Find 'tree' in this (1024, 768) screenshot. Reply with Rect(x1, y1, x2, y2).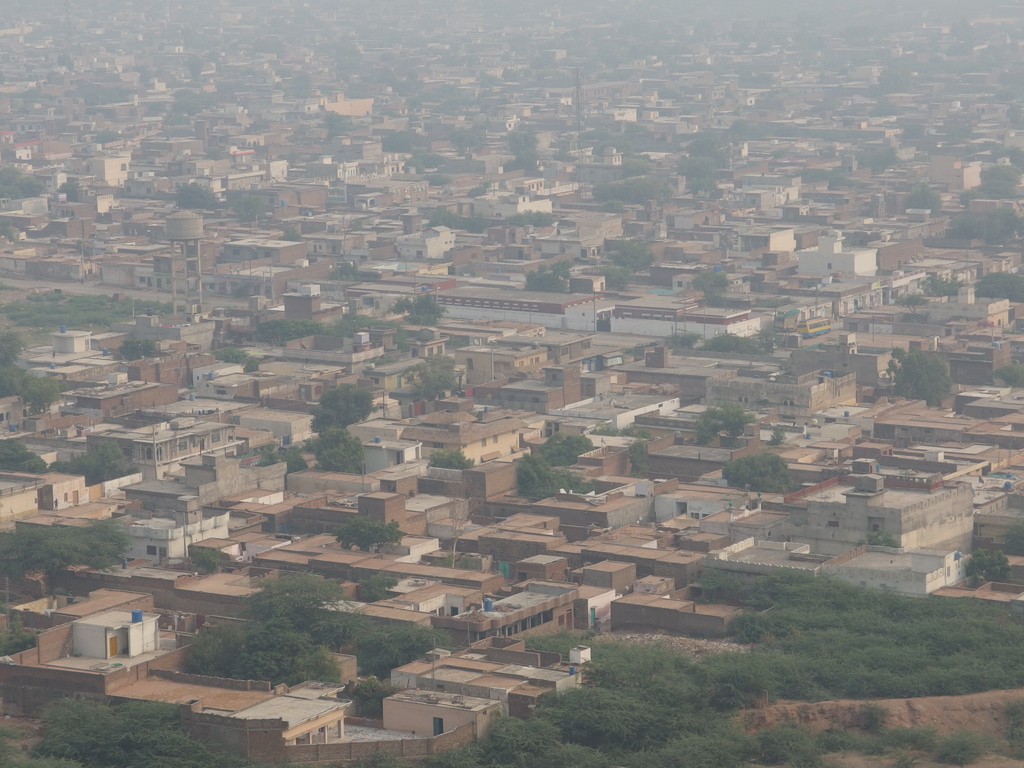
Rect(225, 177, 266, 218).
